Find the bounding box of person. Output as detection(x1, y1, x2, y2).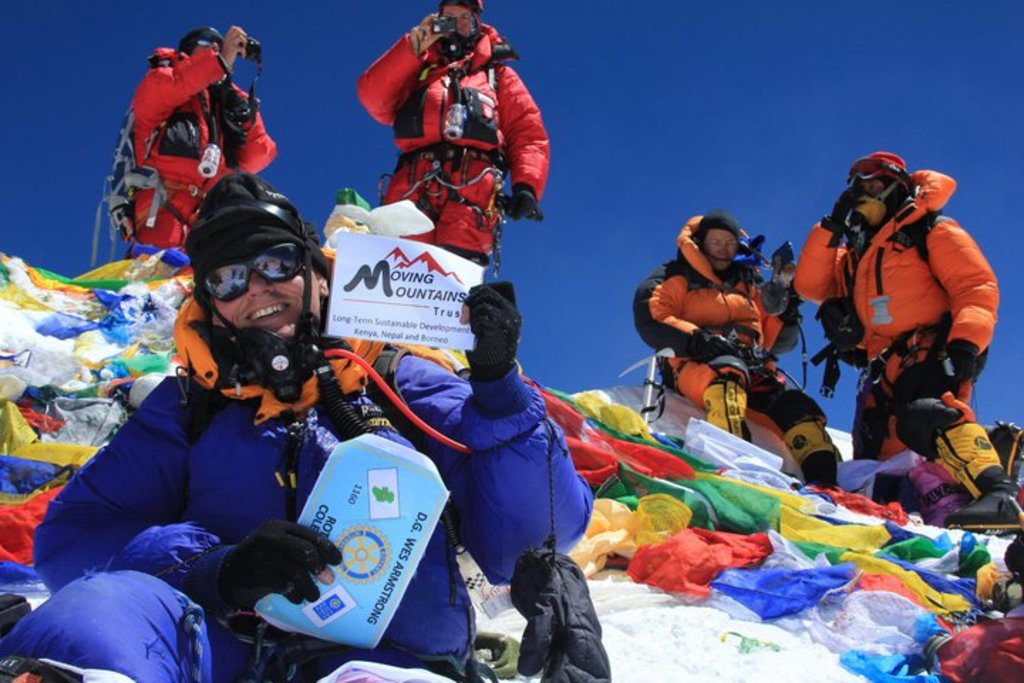
detection(641, 216, 818, 462).
